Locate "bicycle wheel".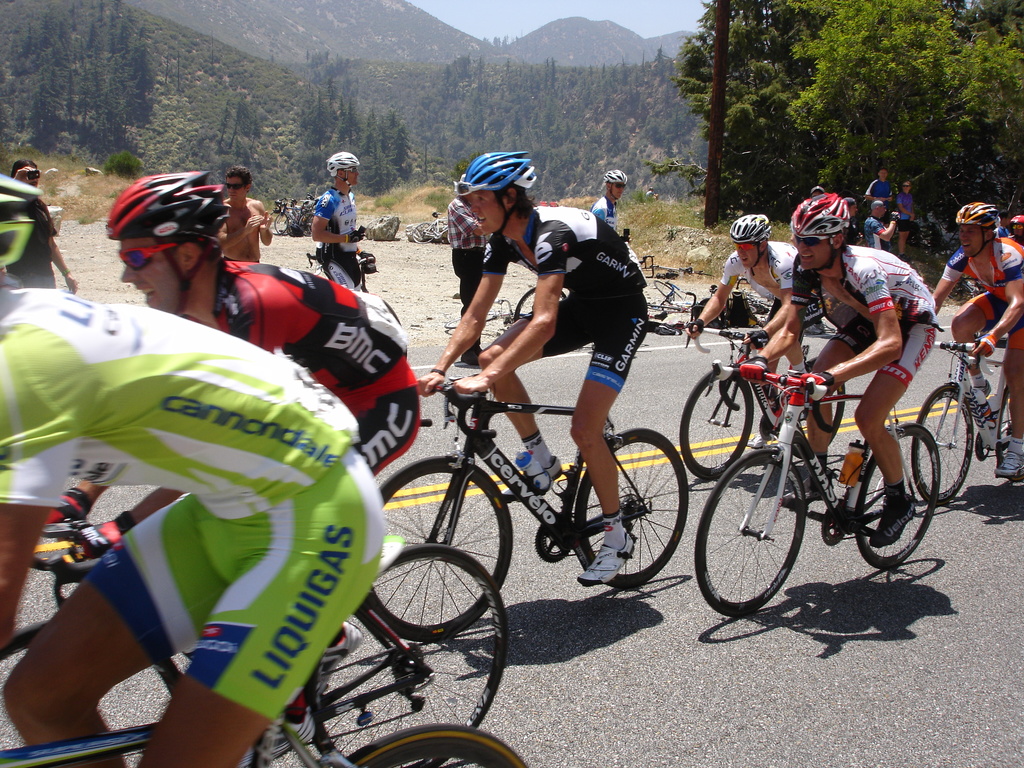
Bounding box: <bbox>694, 271, 714, 278</bbox>.
